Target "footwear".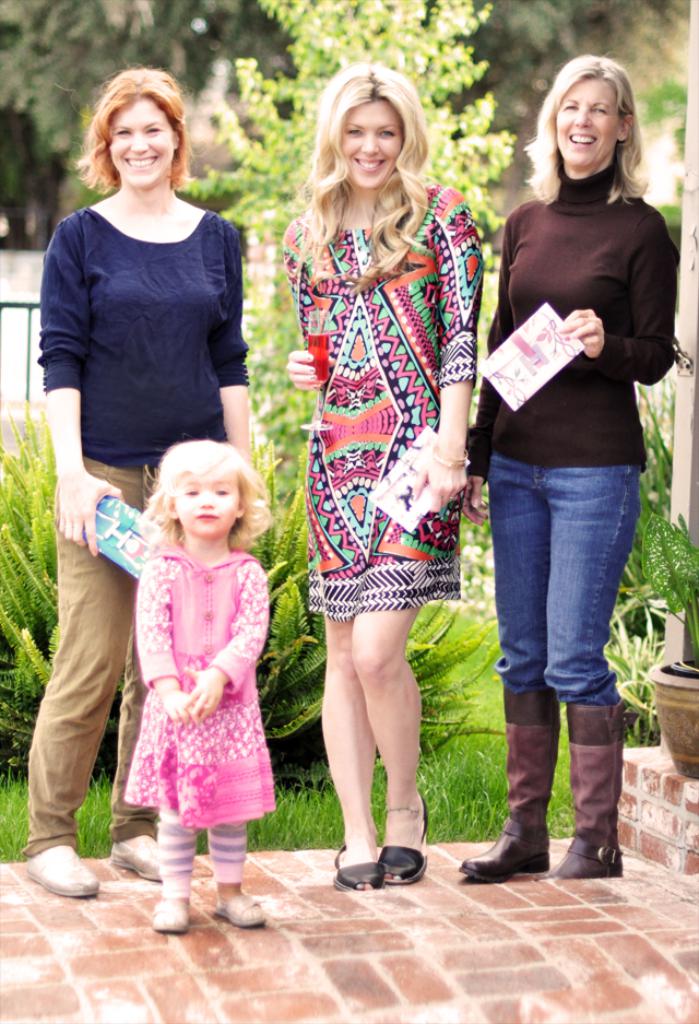
Target region: locate(110, 828, 167, 882).
